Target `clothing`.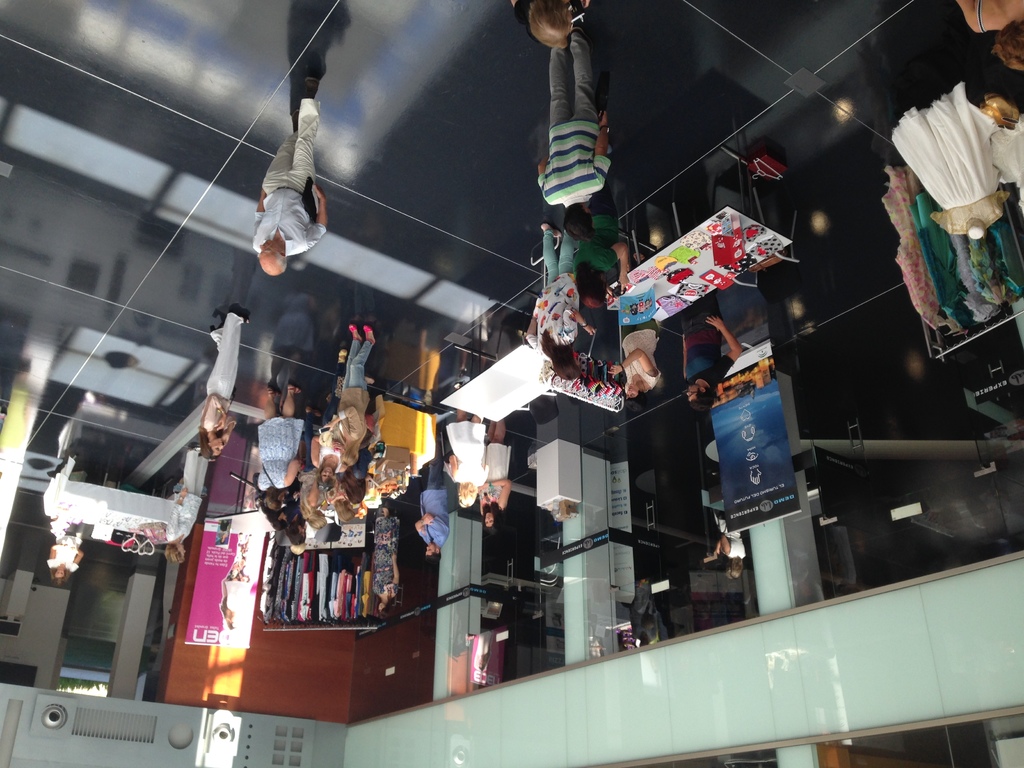
Target region: <box>209,315,243,445</box>.
